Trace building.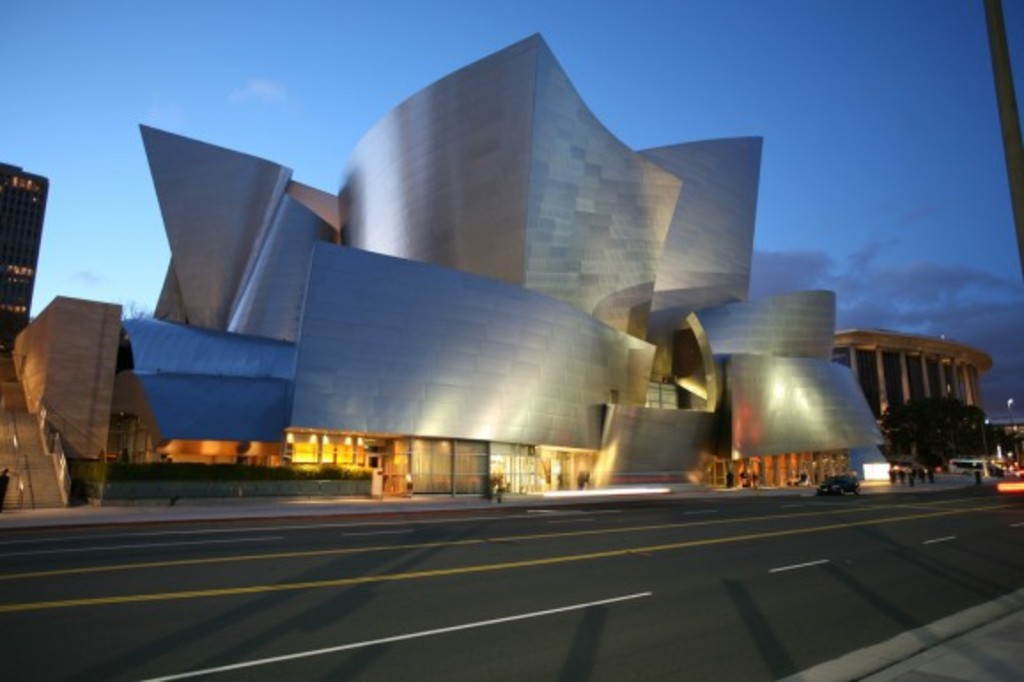
Traced to {"x1": 0, "y1": 161, "x2": 55, "y2": 368}.
